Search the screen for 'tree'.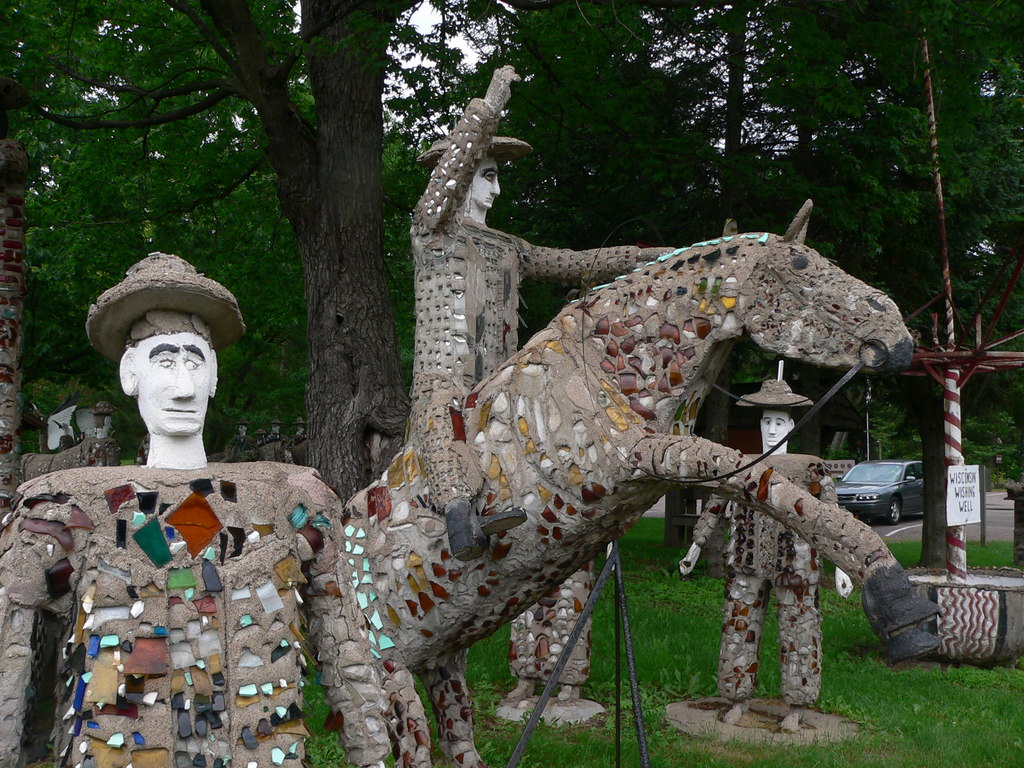
Found at x1=0 y1=0 x2=72 y2=531.
